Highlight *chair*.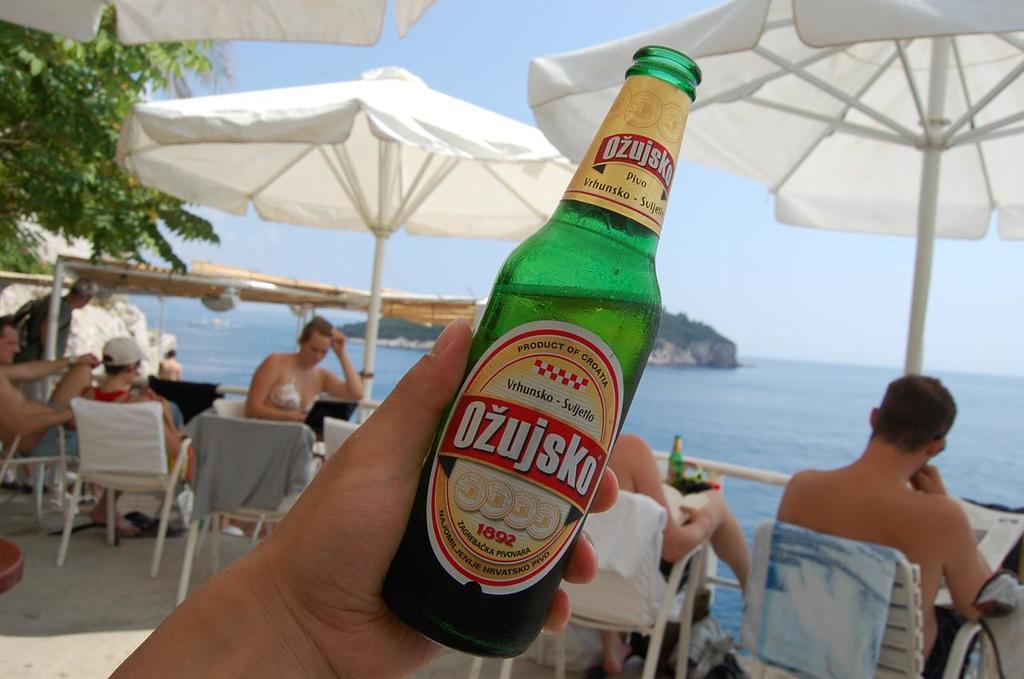
Highlighted region: bbox(325, 393, 384, 424).
